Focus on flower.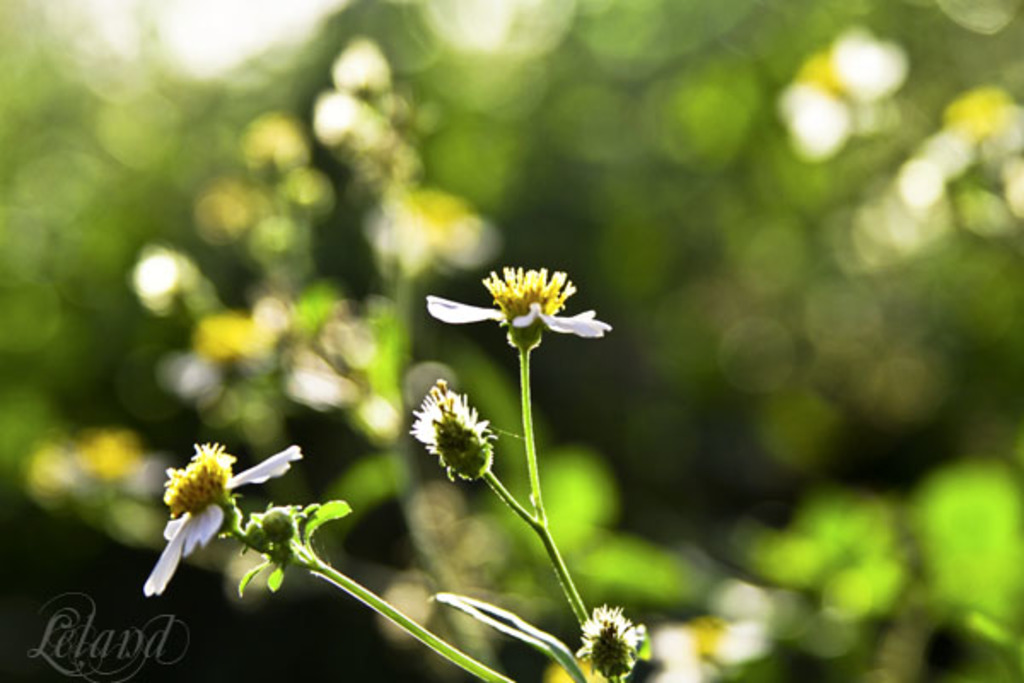
Focused at rect(406, 374, 502, 470).
